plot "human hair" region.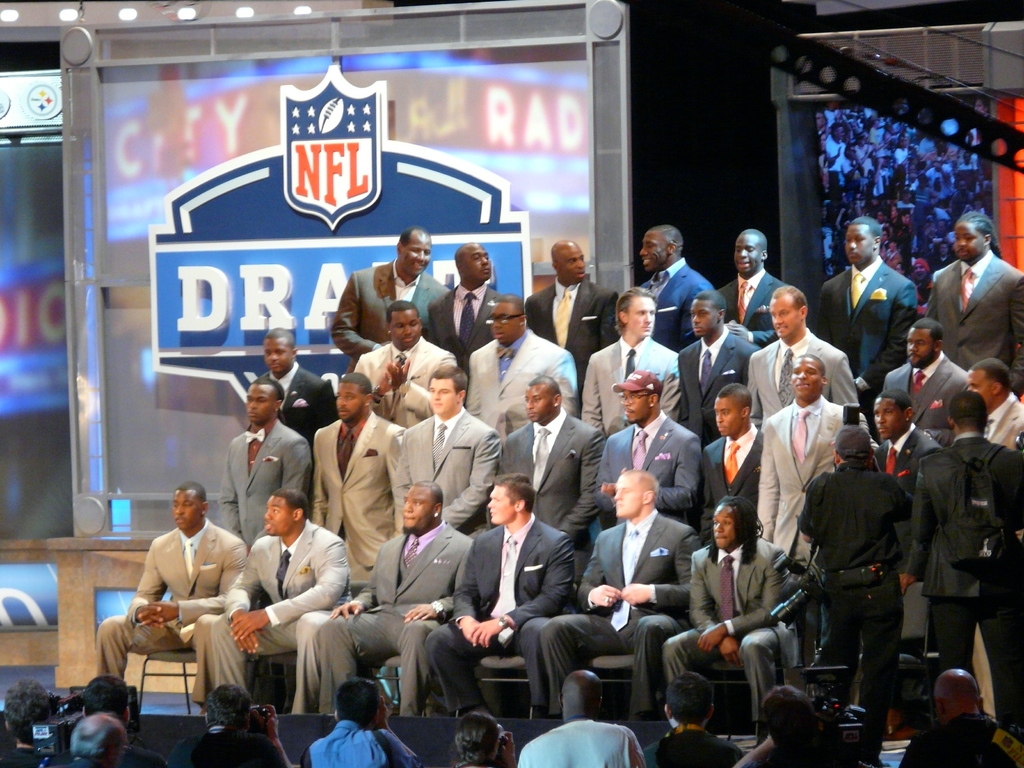
Plotted at [left=876, top=383, right=908, bottom=413].
